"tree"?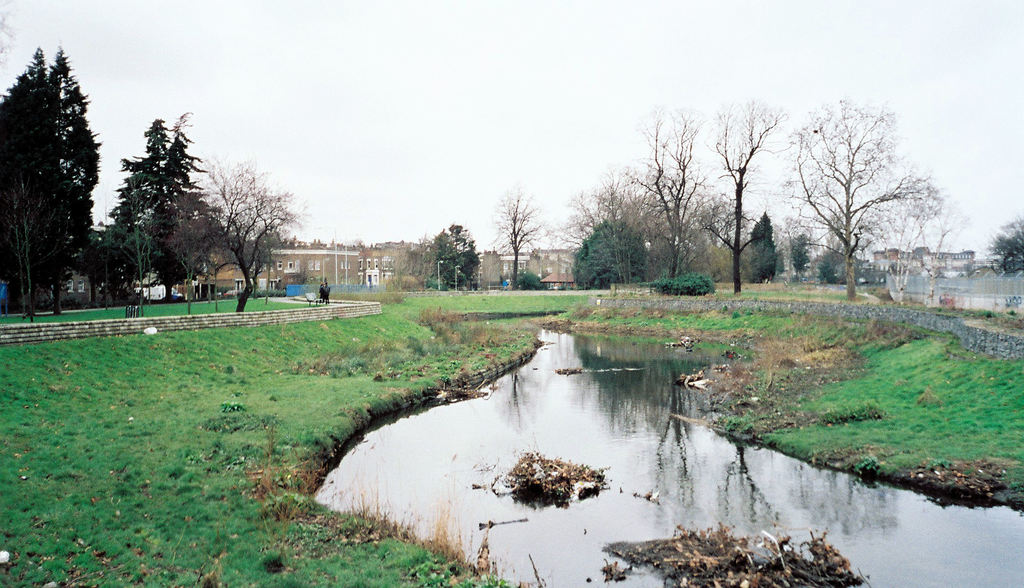
973, 214, 1023, 280
